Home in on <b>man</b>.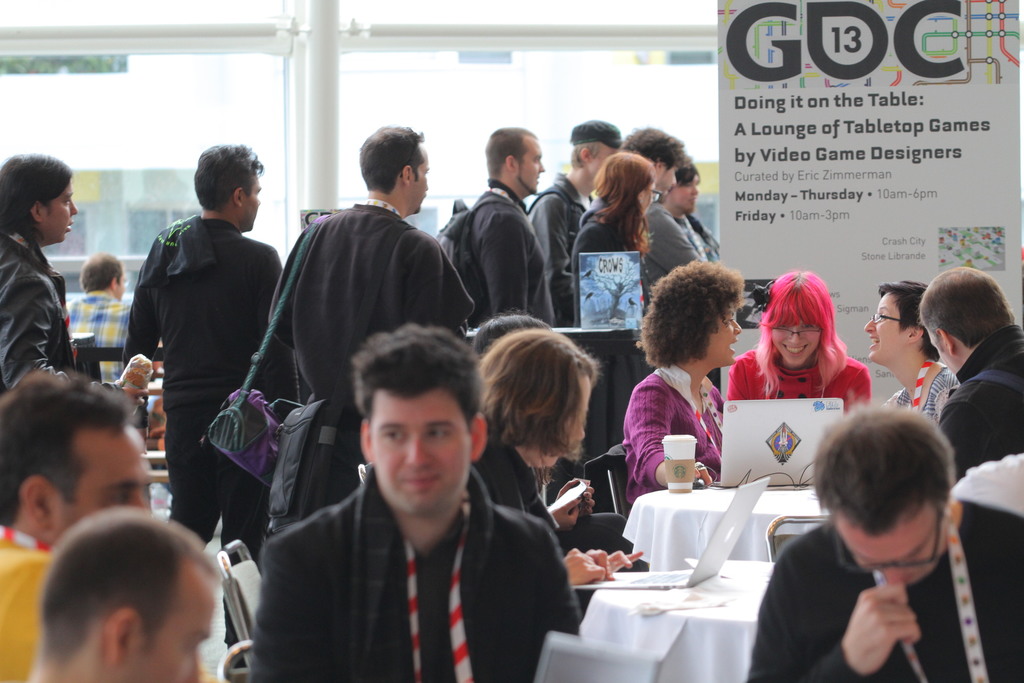
Homed in at {"x1": 525, "y1": 115, "x2": 626, "y2": 325}.
